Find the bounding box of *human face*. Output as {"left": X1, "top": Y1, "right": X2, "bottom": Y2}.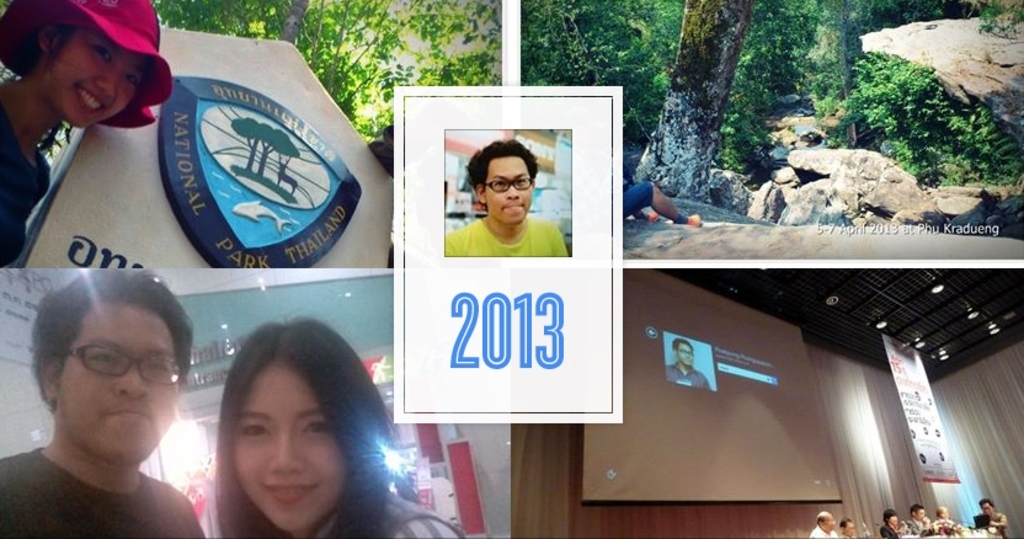
{"left": 229, "top": 365, "right": 346, "bottom": 535}.
